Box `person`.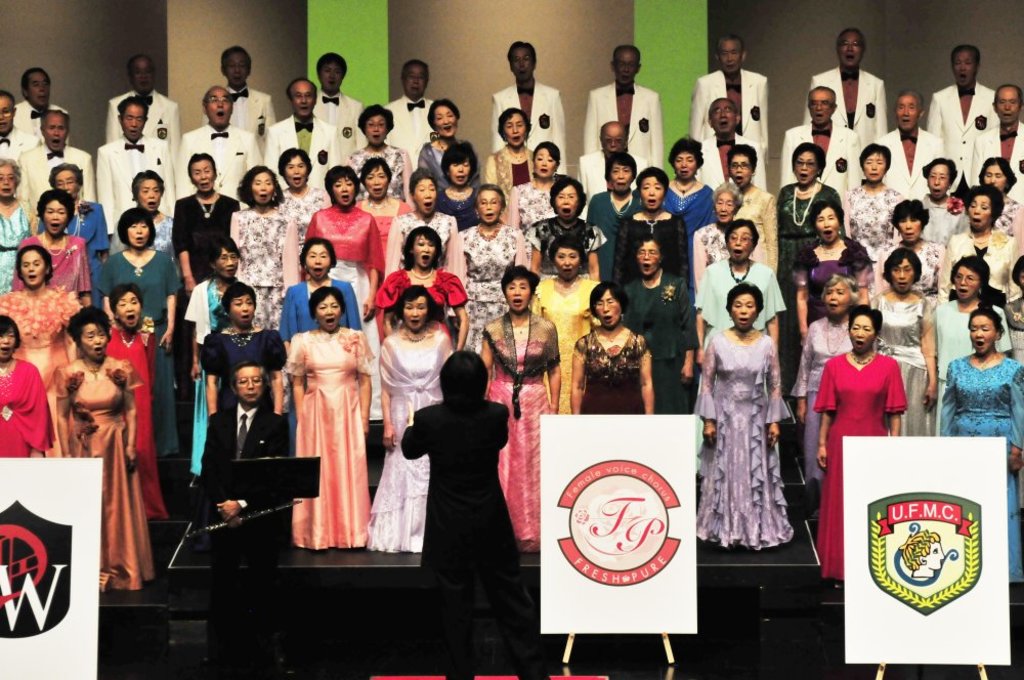
53:309:143:590.
